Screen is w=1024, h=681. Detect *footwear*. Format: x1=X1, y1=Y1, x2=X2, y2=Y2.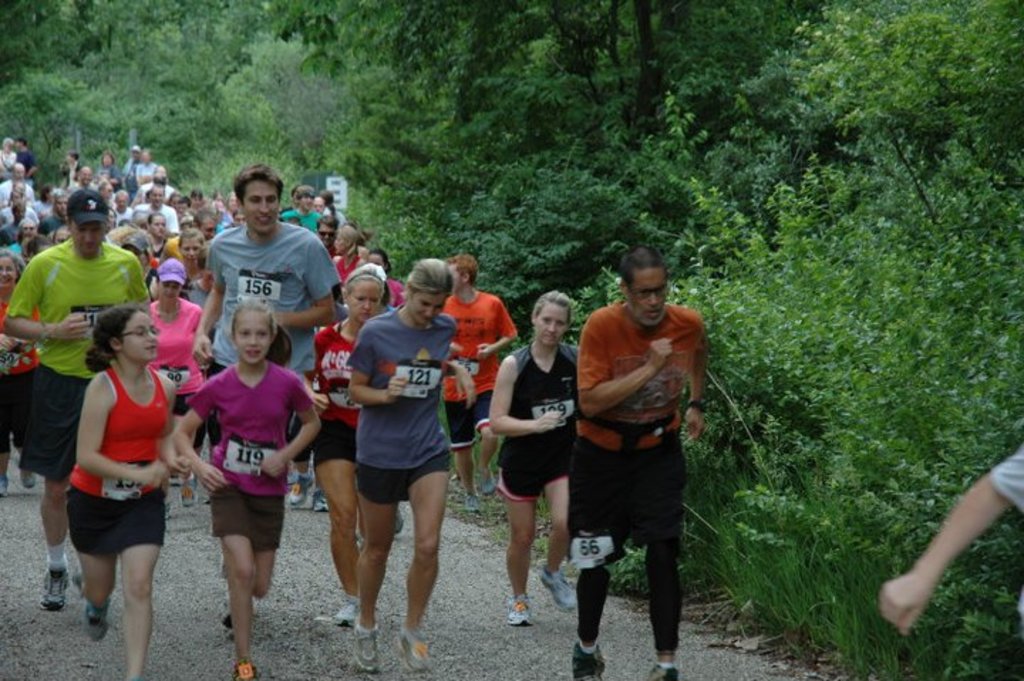
x1=87, y1=599, x2=110, y2=640.
